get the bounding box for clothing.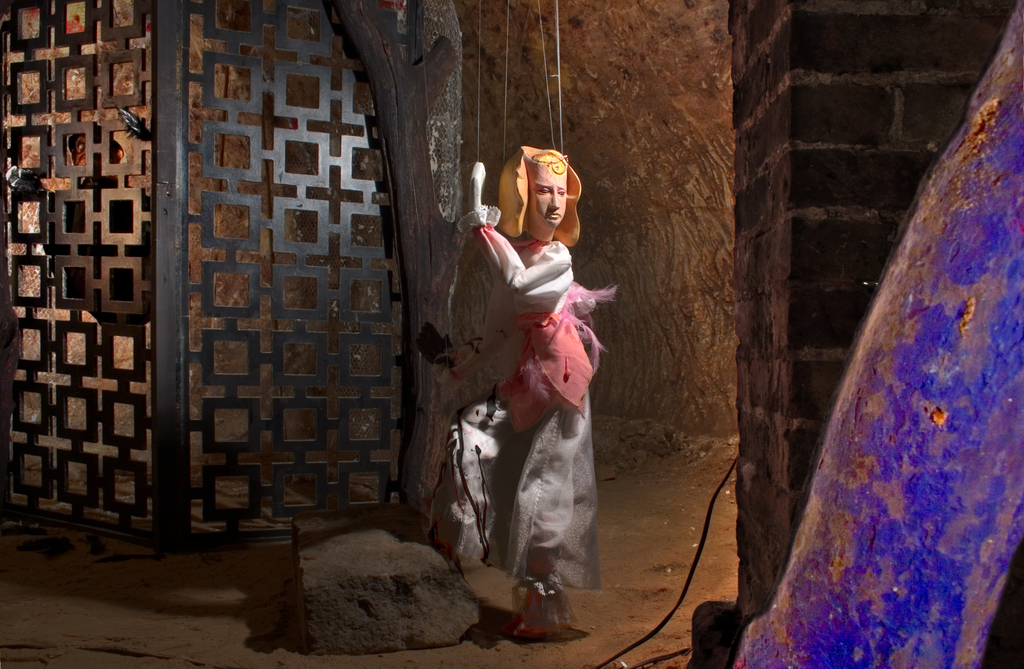
[437,225,602,587].
